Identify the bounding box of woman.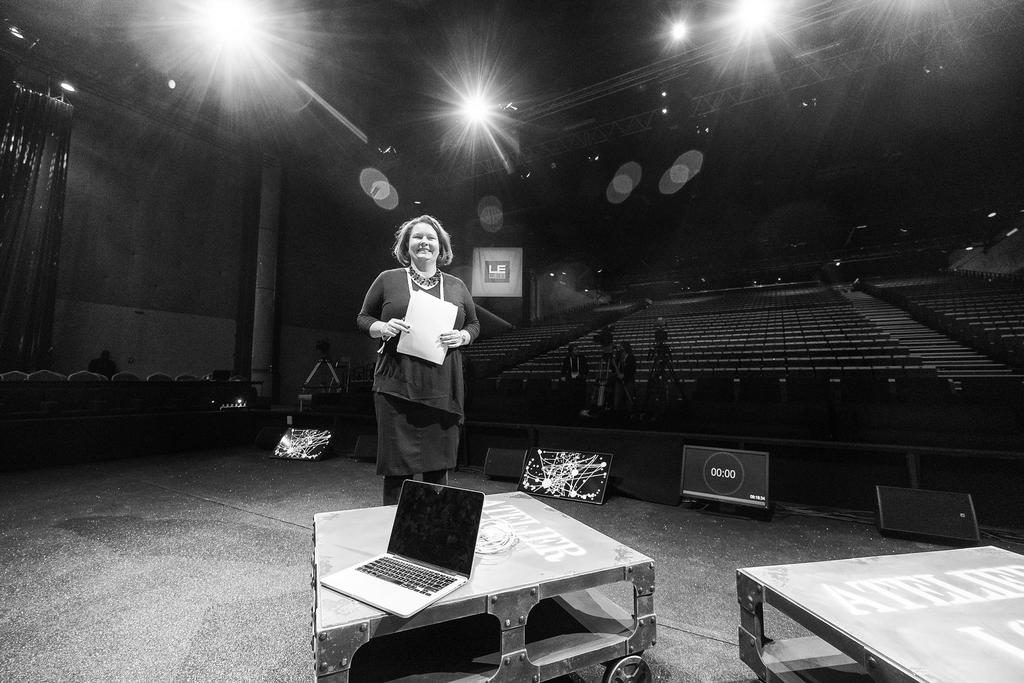
(left=563, top=342, right=588, bottom=413).
